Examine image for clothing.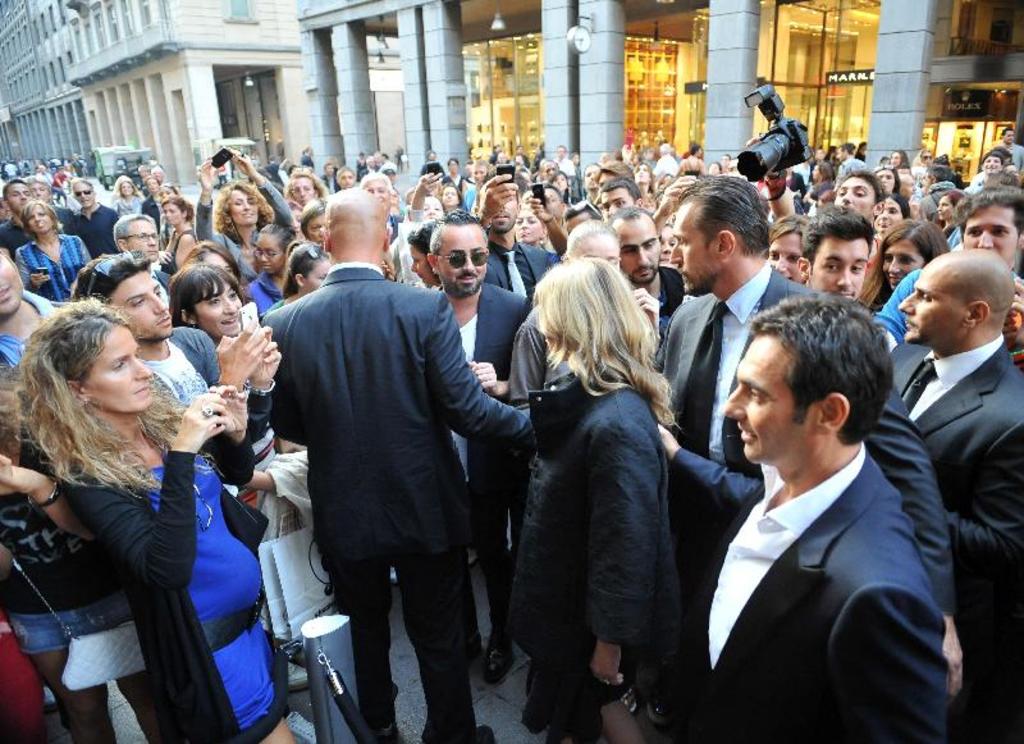
Examination result: 264, 263, 535, 740.
